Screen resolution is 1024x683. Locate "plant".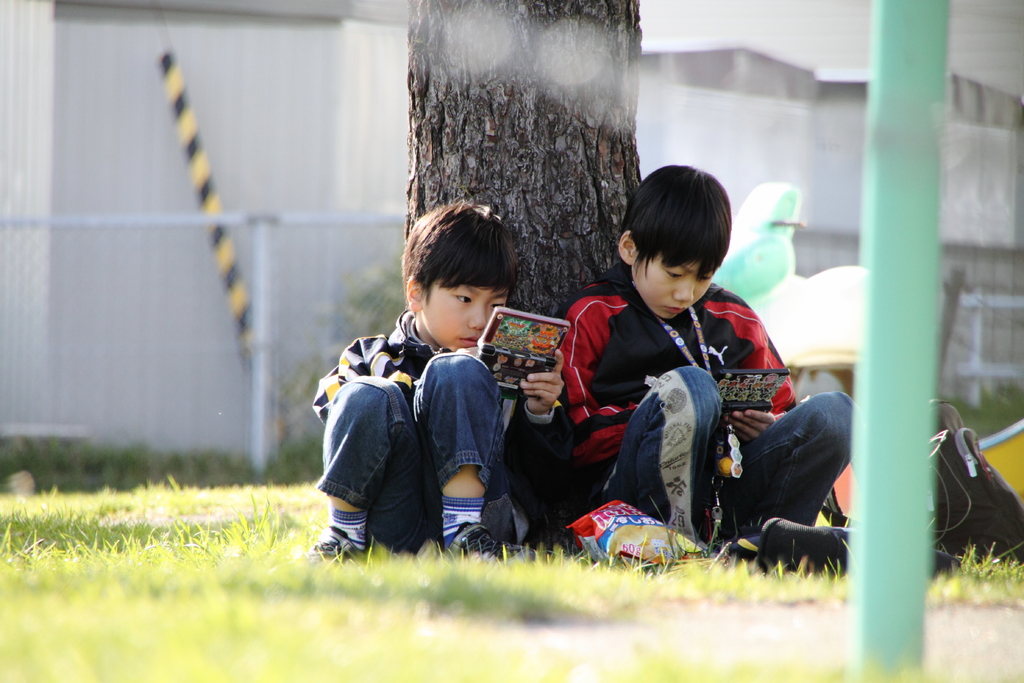
Rect(935, 377, 1023, 443).
